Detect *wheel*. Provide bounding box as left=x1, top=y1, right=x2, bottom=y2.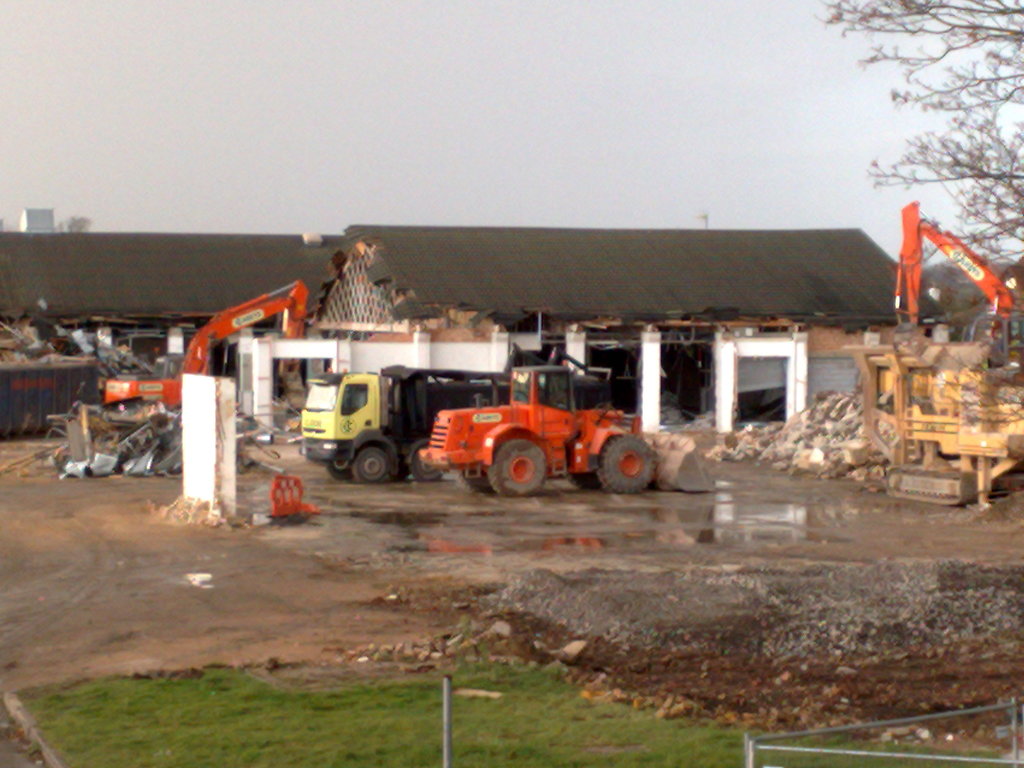
left=334, top=461, right=351, bottom=480.
